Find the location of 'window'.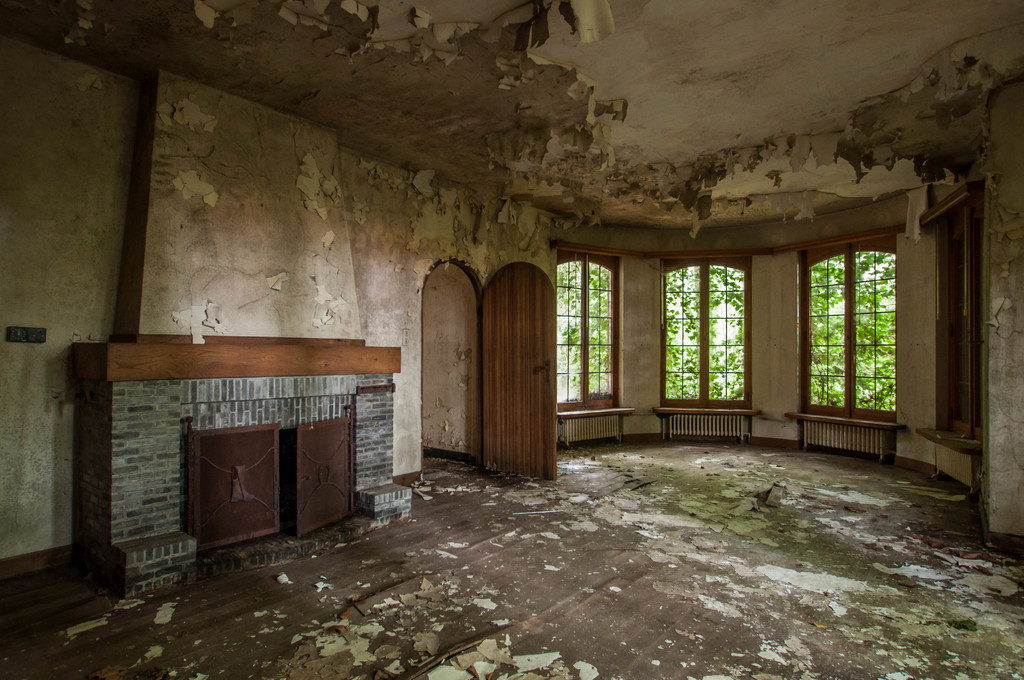
Location: rect(938, 206, 982, 442).
